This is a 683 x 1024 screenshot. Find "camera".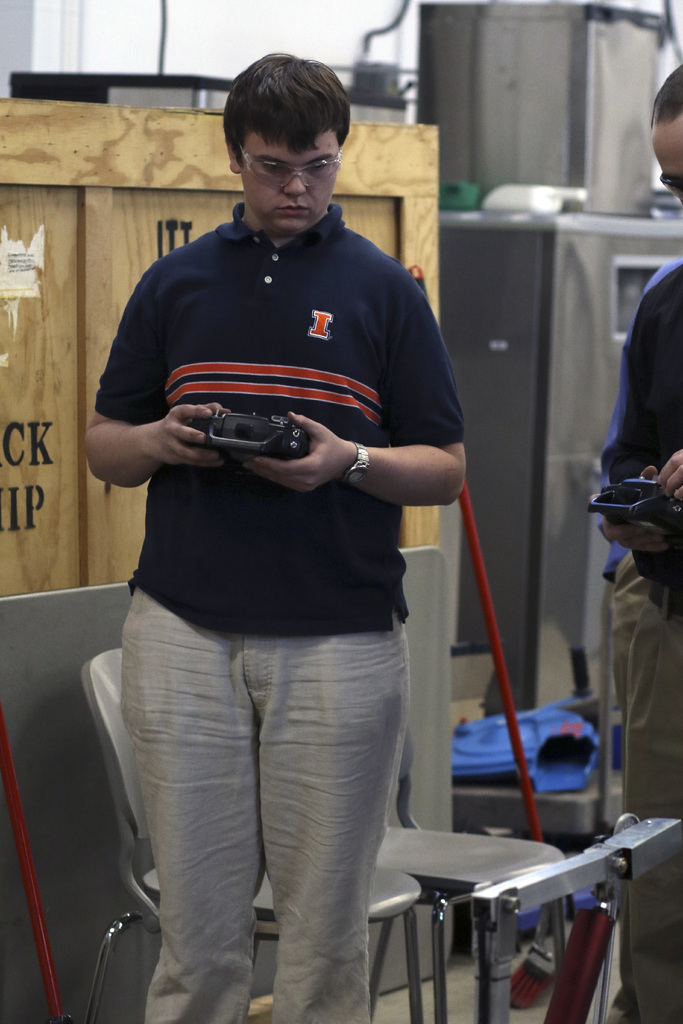
Bounding box: [left=179, top=417, right=309, bottom=463].
